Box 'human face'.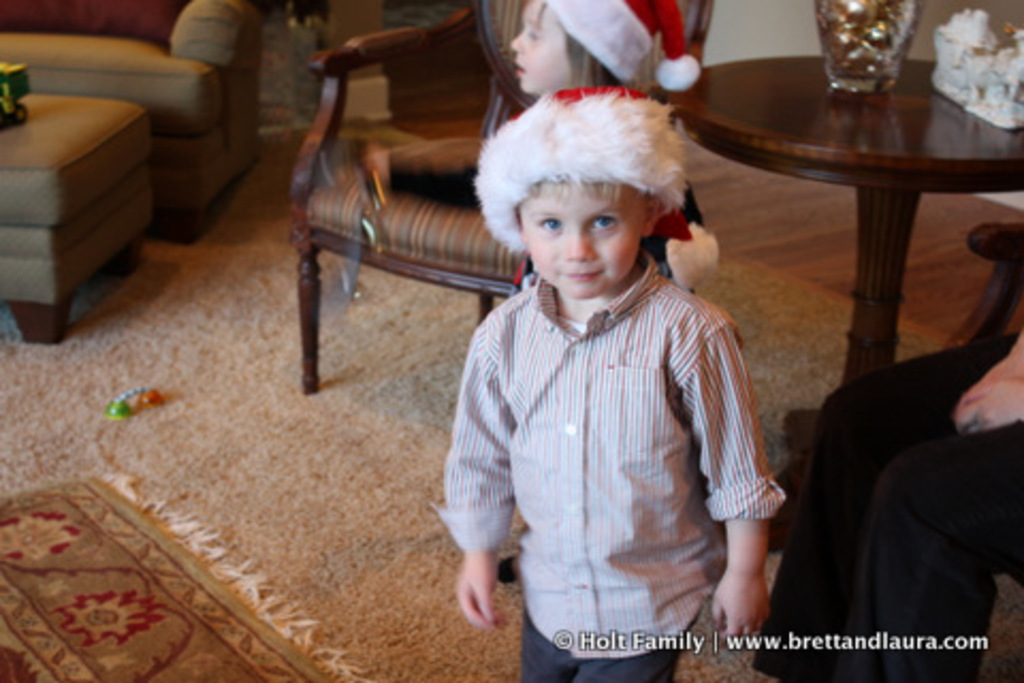
locate(508, 2, 567, 92).
